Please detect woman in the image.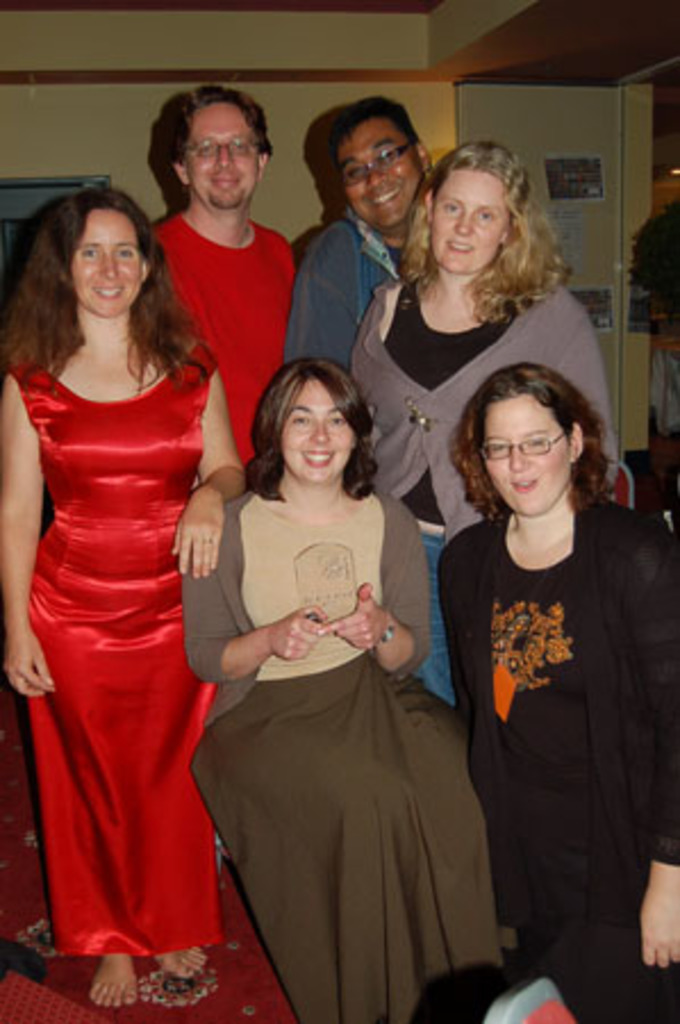
l=337, t=137, r=619, b=708.
